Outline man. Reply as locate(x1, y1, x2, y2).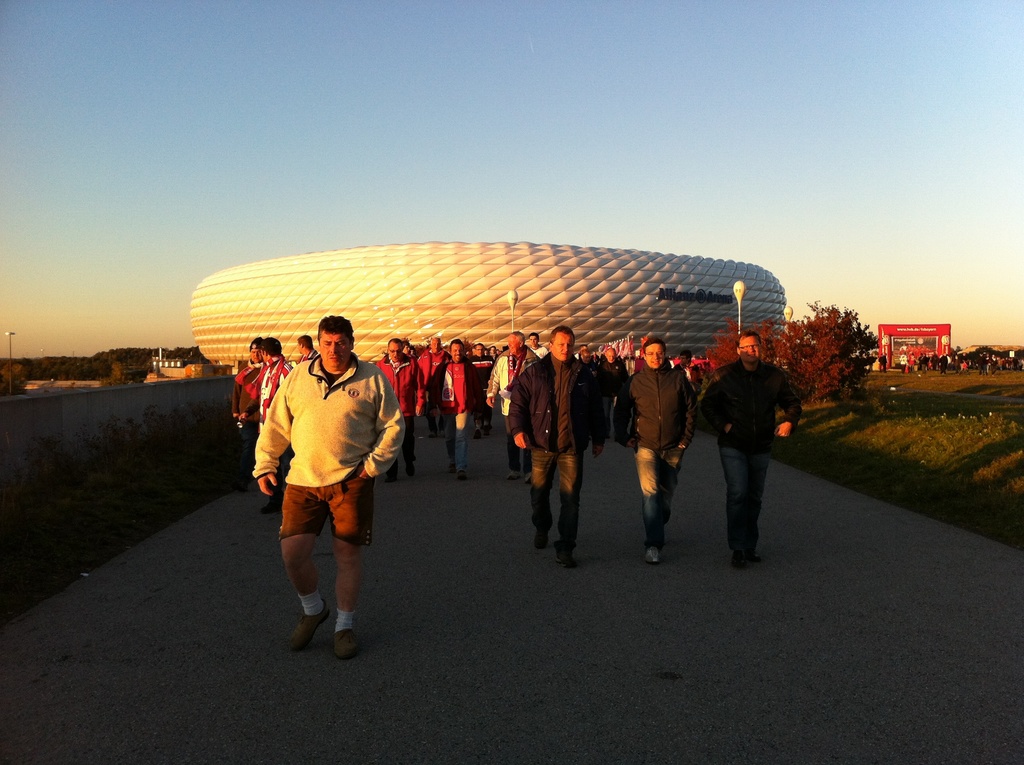
locate(230, 335, 264, 488).
